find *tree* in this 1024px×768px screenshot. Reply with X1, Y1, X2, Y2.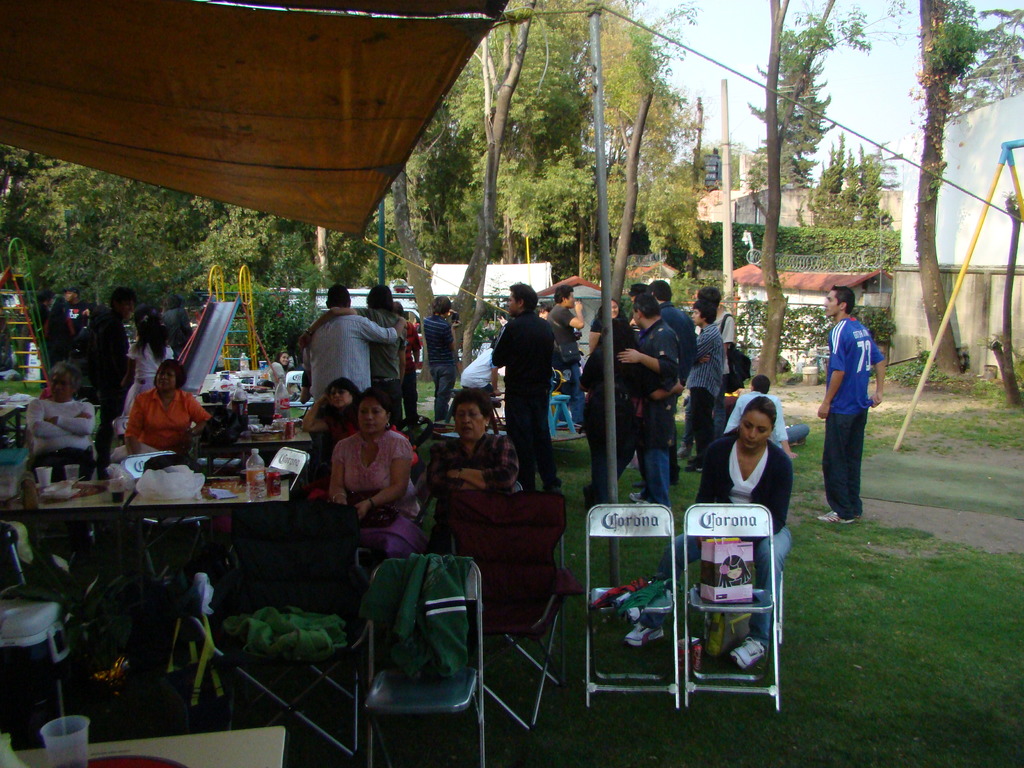
884, 10, 1004, 307.
